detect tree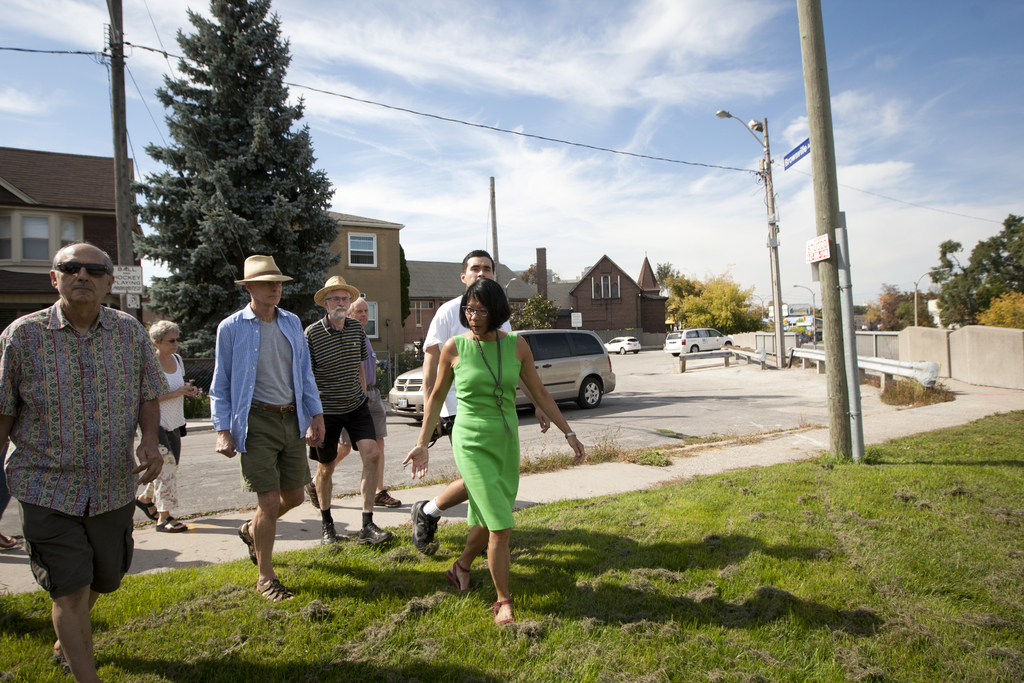
{"left": 862, "top": 283, "right": 941, "bottom": 322}
